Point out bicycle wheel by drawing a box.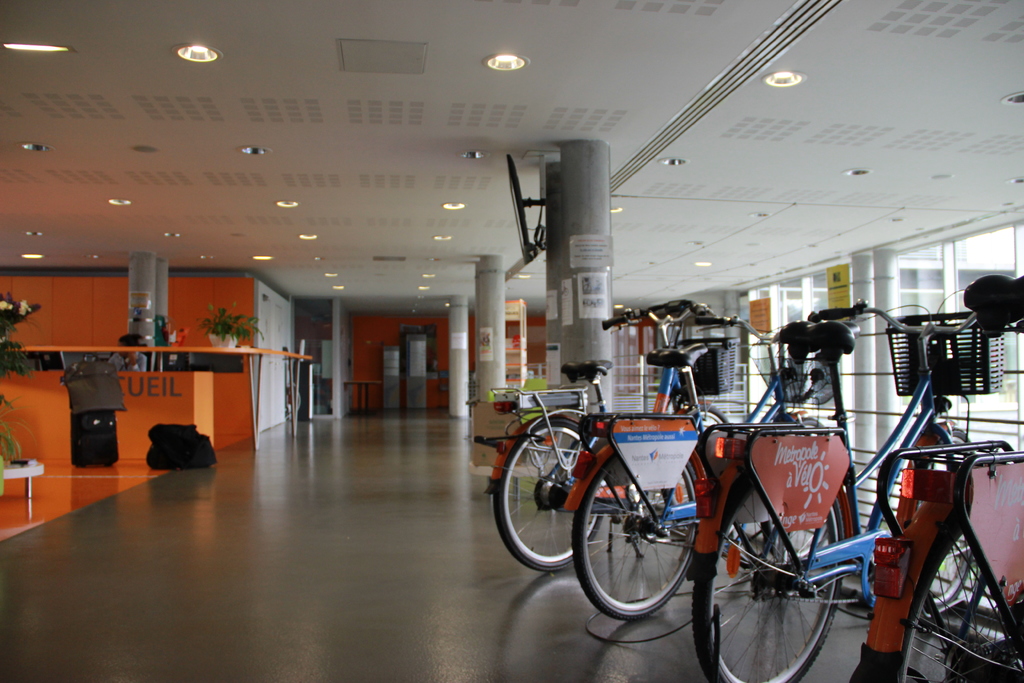
(495,416,604,573).
